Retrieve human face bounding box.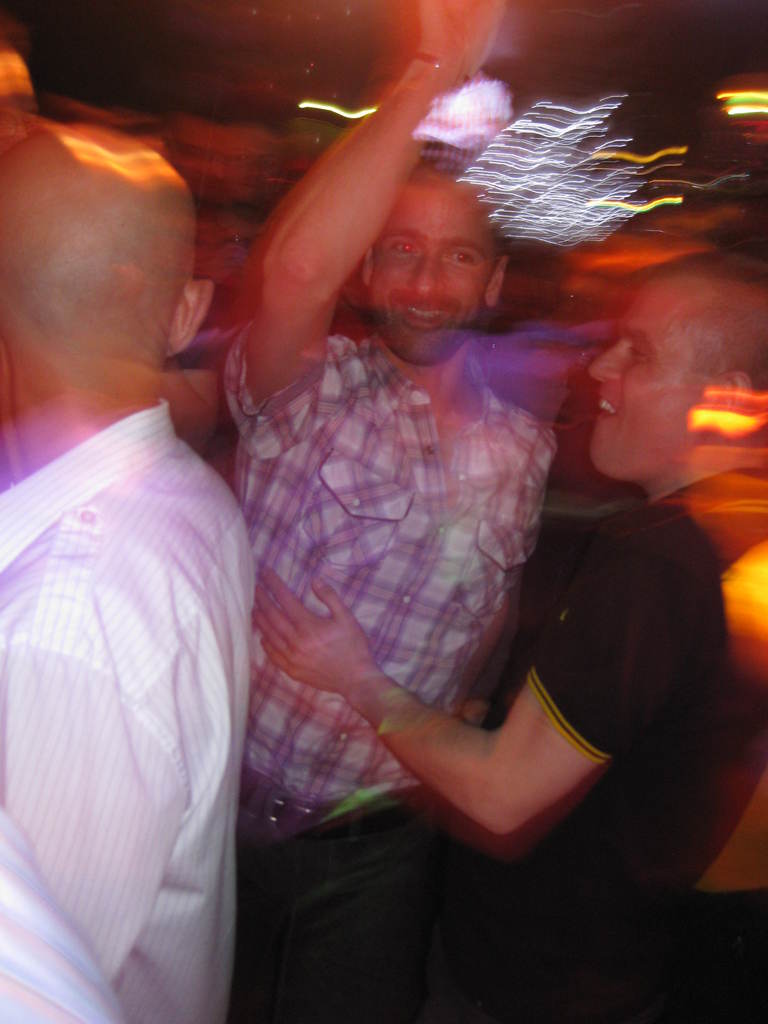
Bounding box: (592,286,709,474).
